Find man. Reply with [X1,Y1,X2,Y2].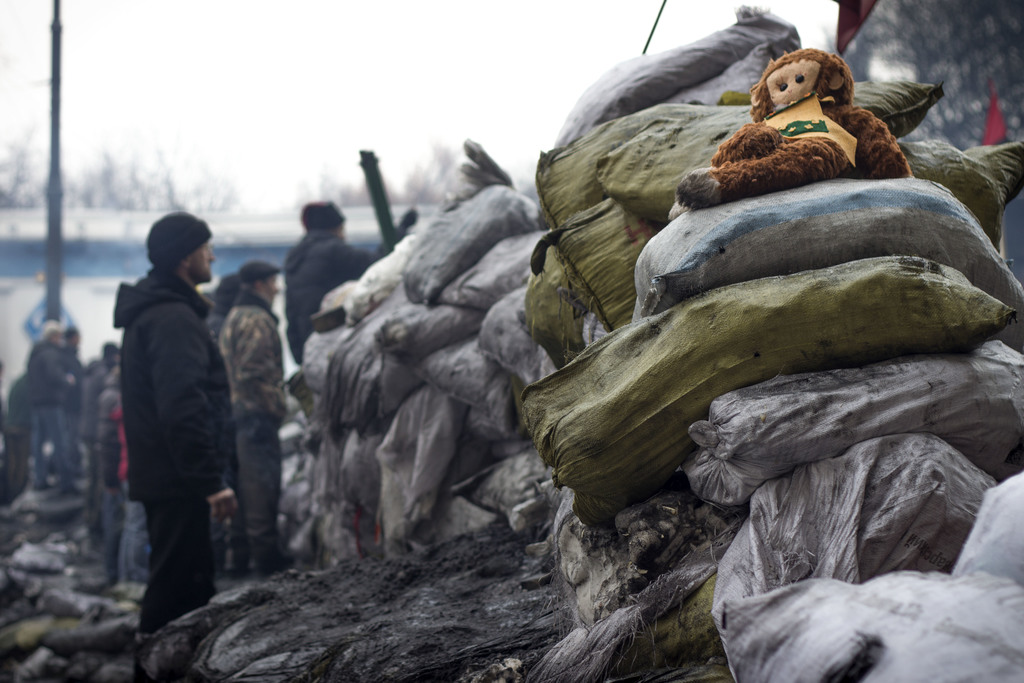
[211,259,294,579].
